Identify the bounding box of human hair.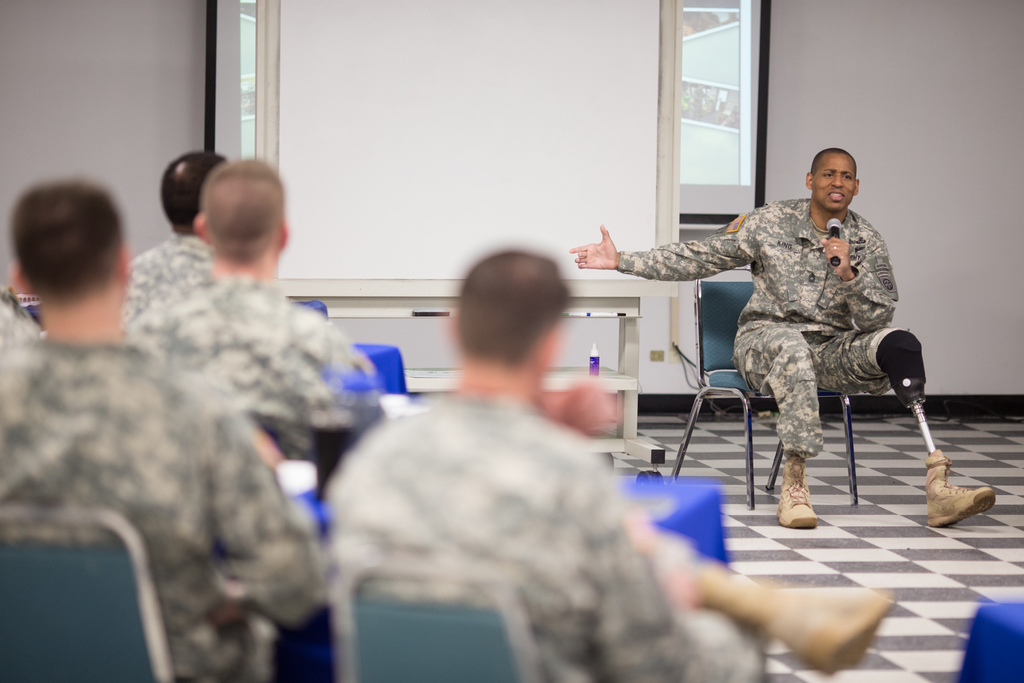
[12, 179, 122, 307].
